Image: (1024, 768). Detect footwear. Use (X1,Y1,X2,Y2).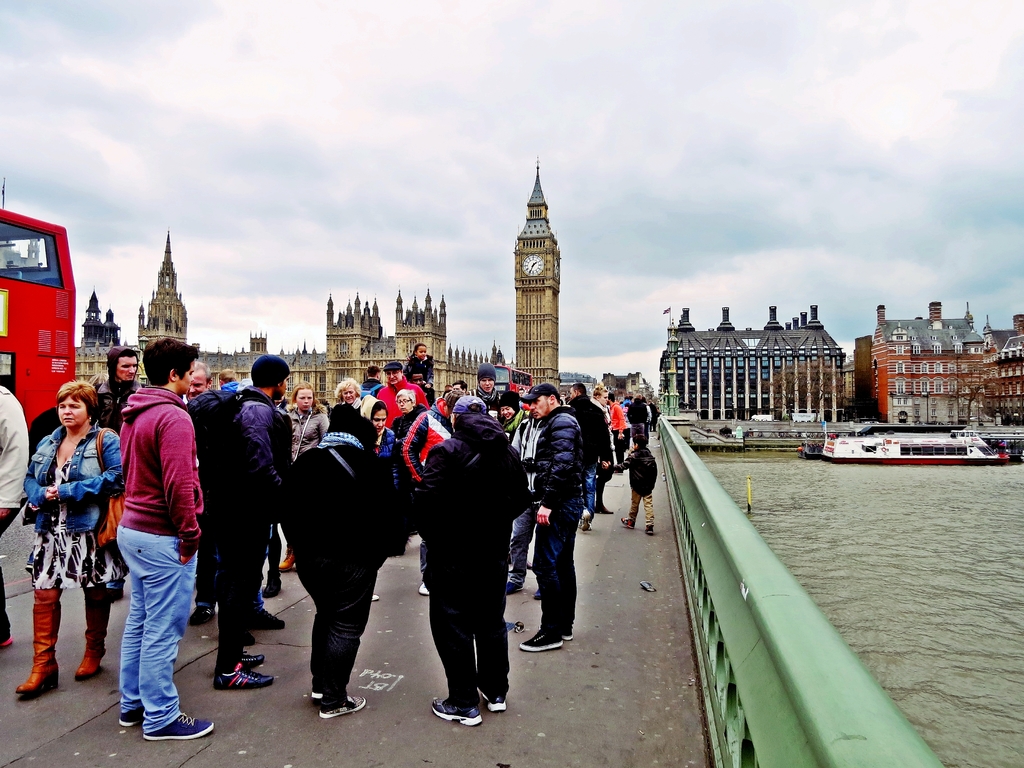
(367,591,380,602).
